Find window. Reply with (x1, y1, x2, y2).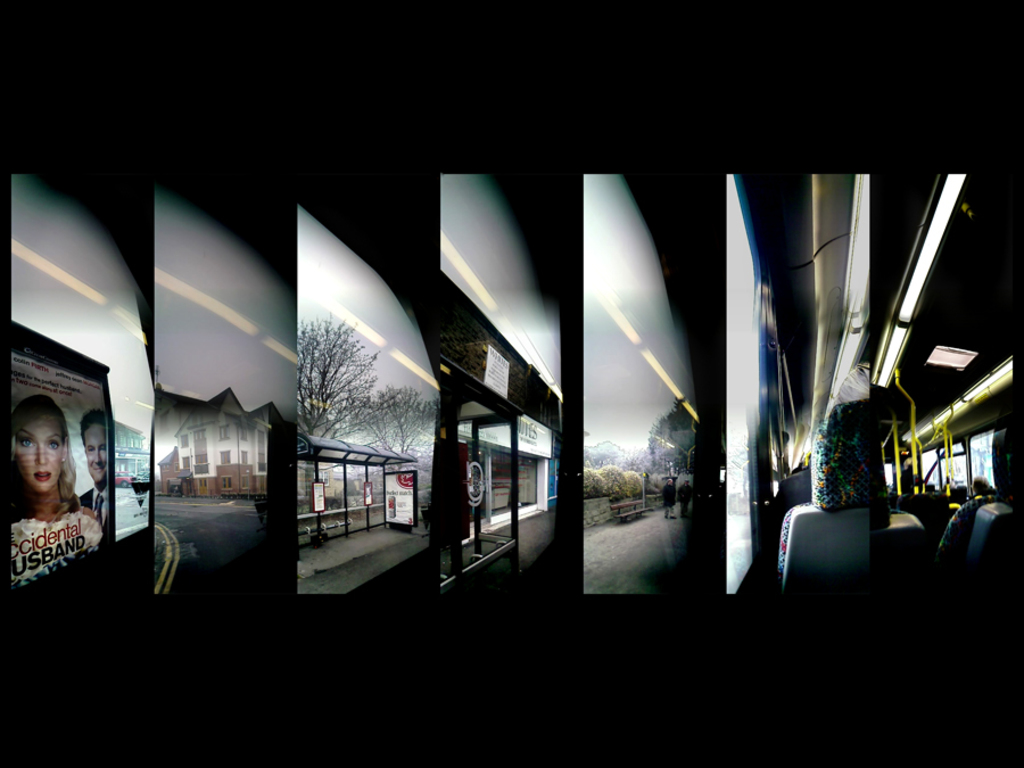
(190, 431, 206, 452).
